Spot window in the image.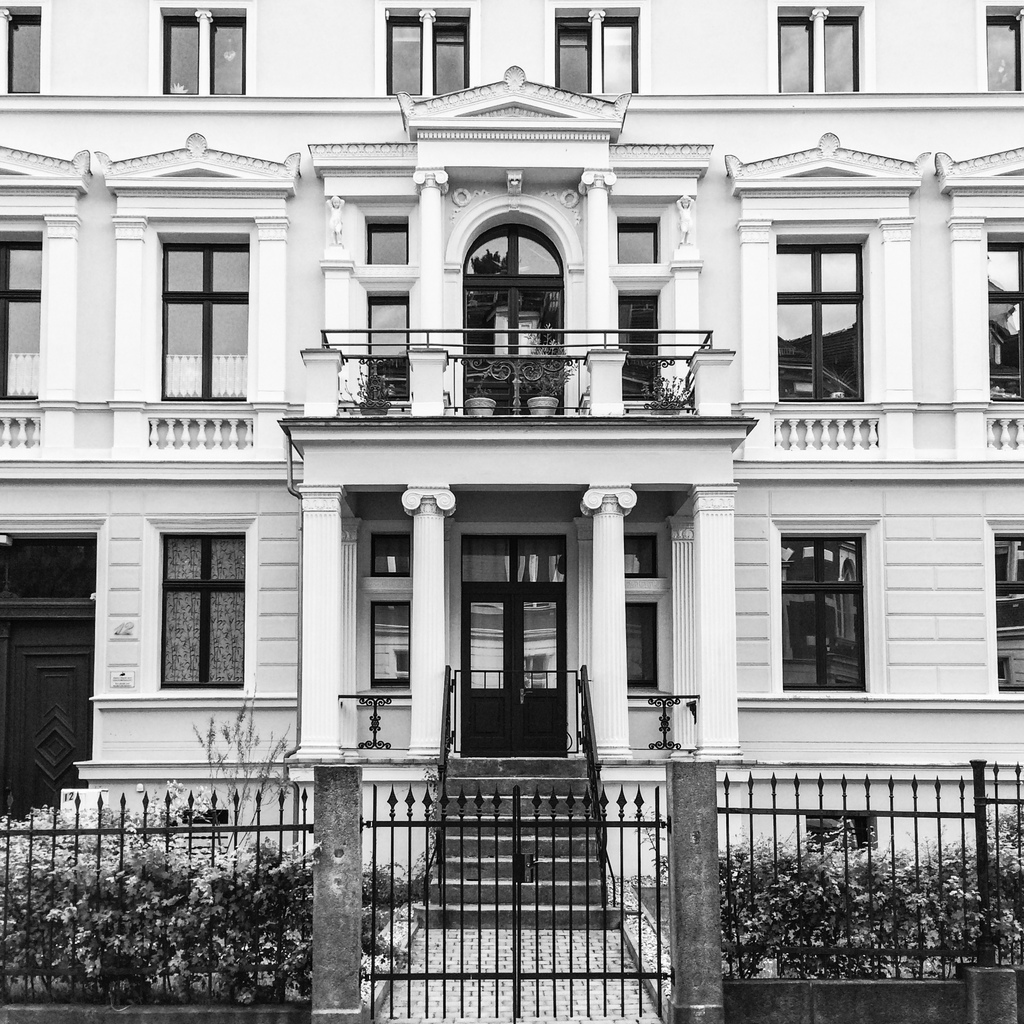
window found at crop(154, 534, 248, 691).
